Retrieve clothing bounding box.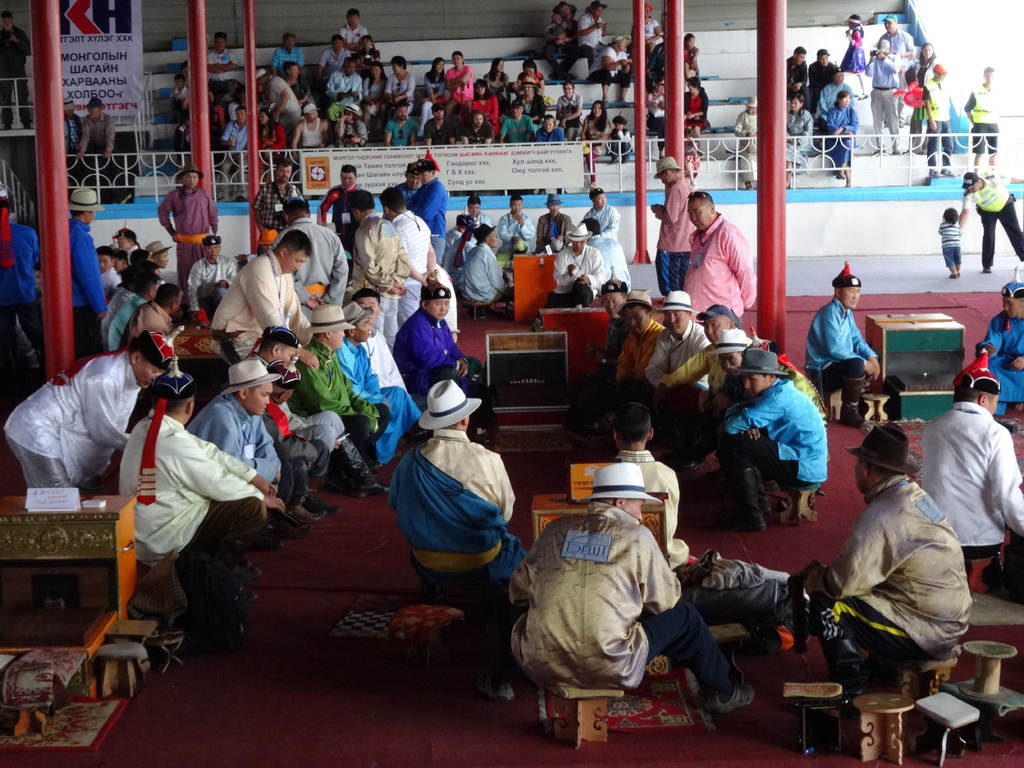
Bounding box: 586, 204, 619, 229.
